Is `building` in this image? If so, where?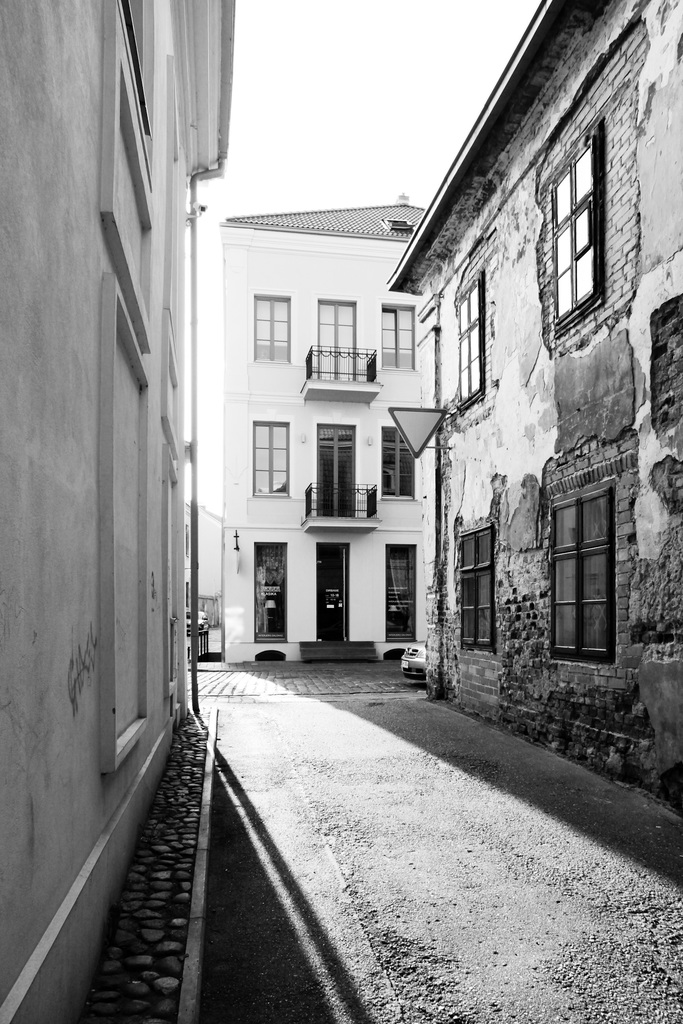
Yes, at [225, 202, 425, 666].
